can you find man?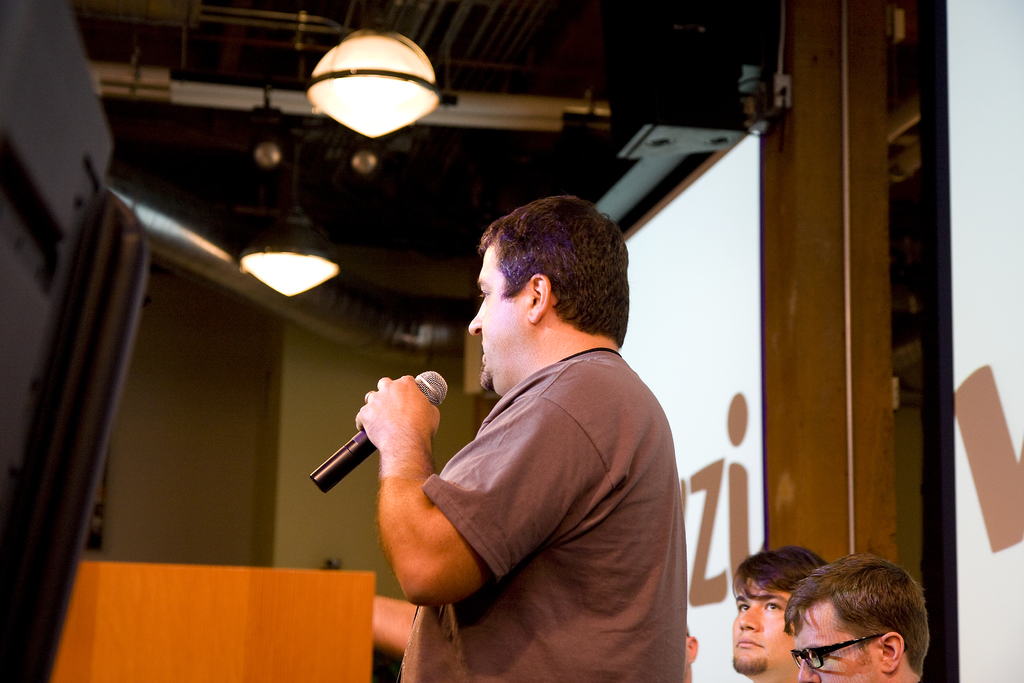
Yes, bounding box: pyautogui.locateOnScreen(732, 542, 832, 682).
